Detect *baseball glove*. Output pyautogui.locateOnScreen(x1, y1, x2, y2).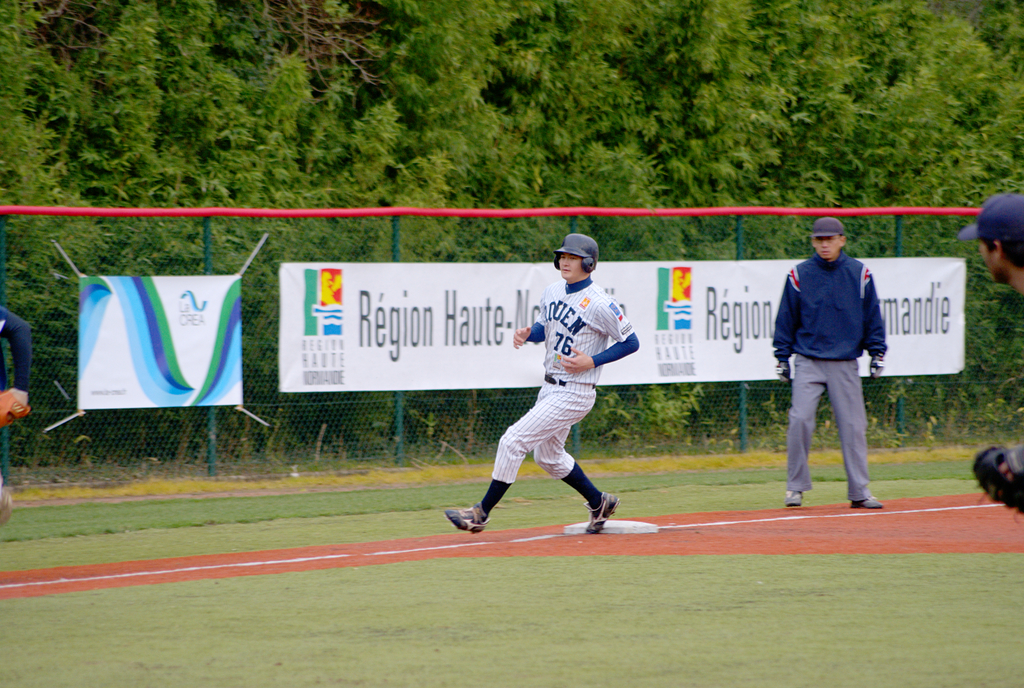
pyautogui.locateOnScreen(962, 442, 1023, 518).
